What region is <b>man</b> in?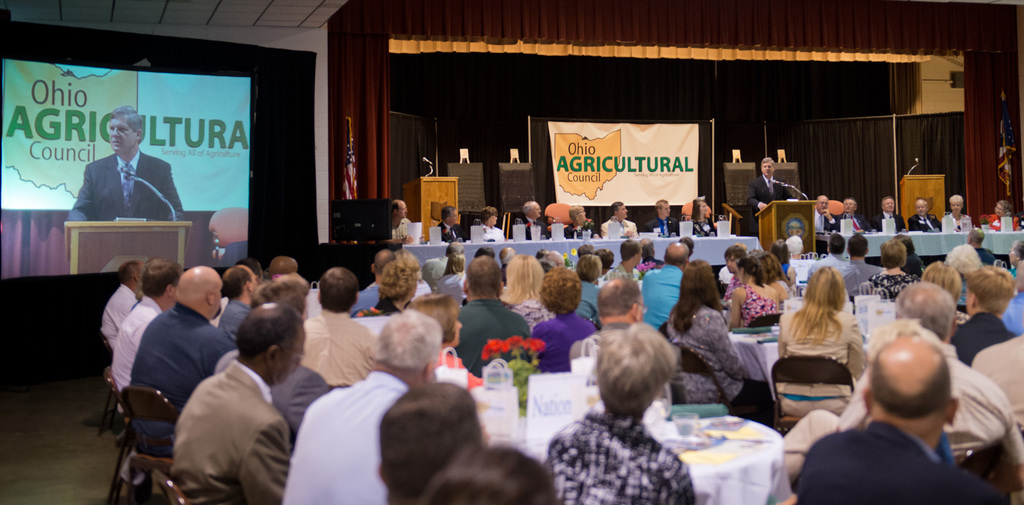
box(564, 205, 602, 238).
